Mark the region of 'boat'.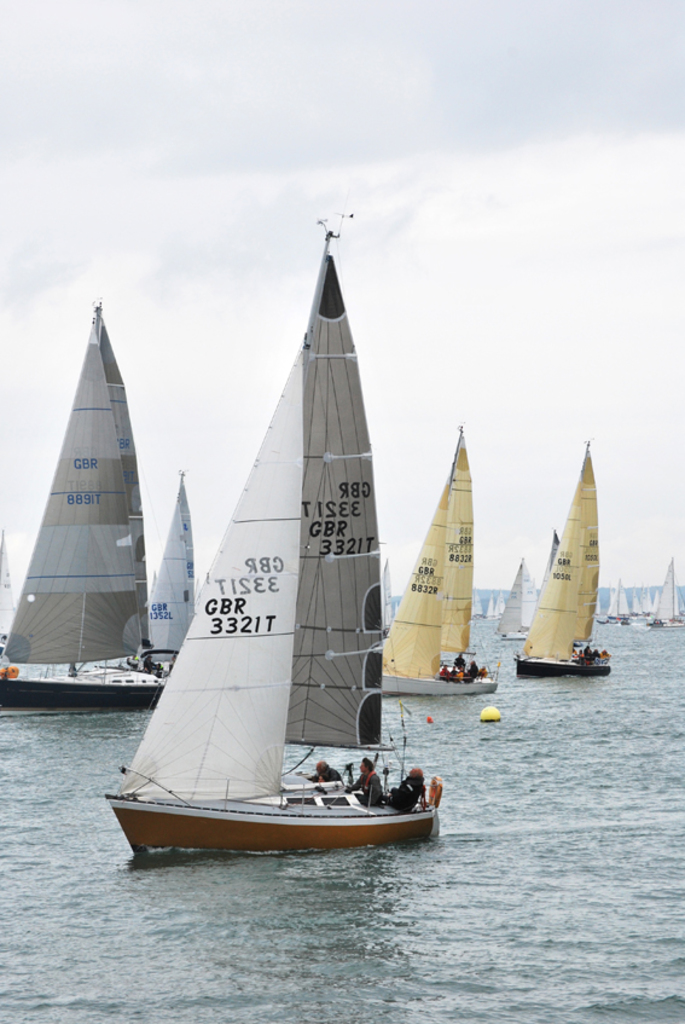
Region: [x1=0, y1=305, x2=172, y2=715].
